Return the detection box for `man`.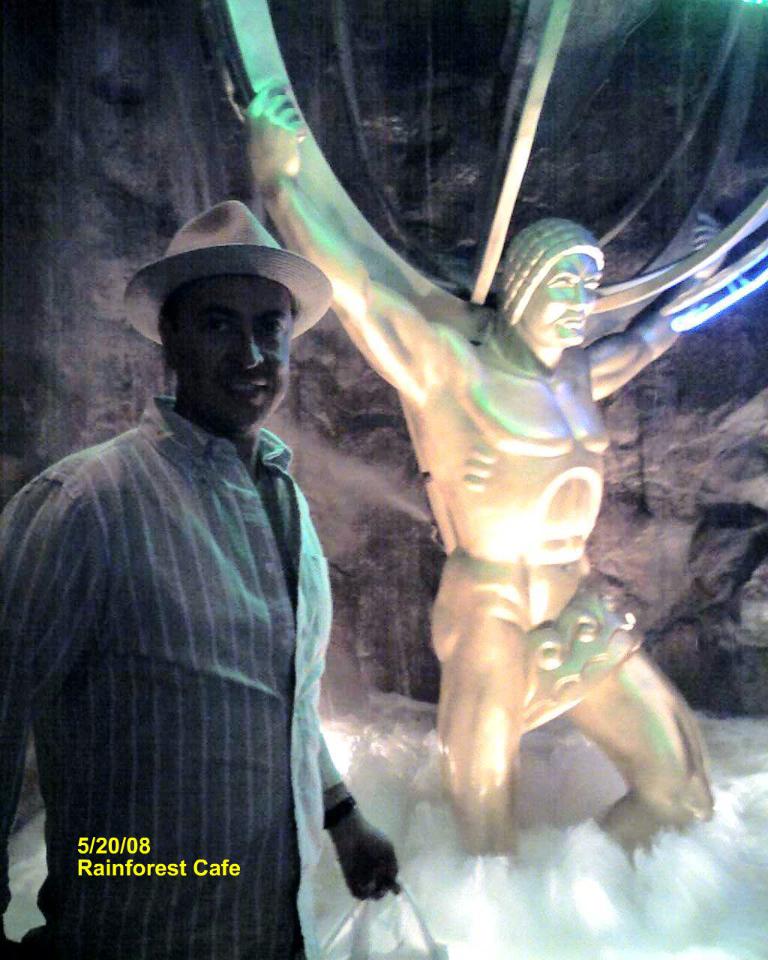
rect(27, 183, 407, 937).
